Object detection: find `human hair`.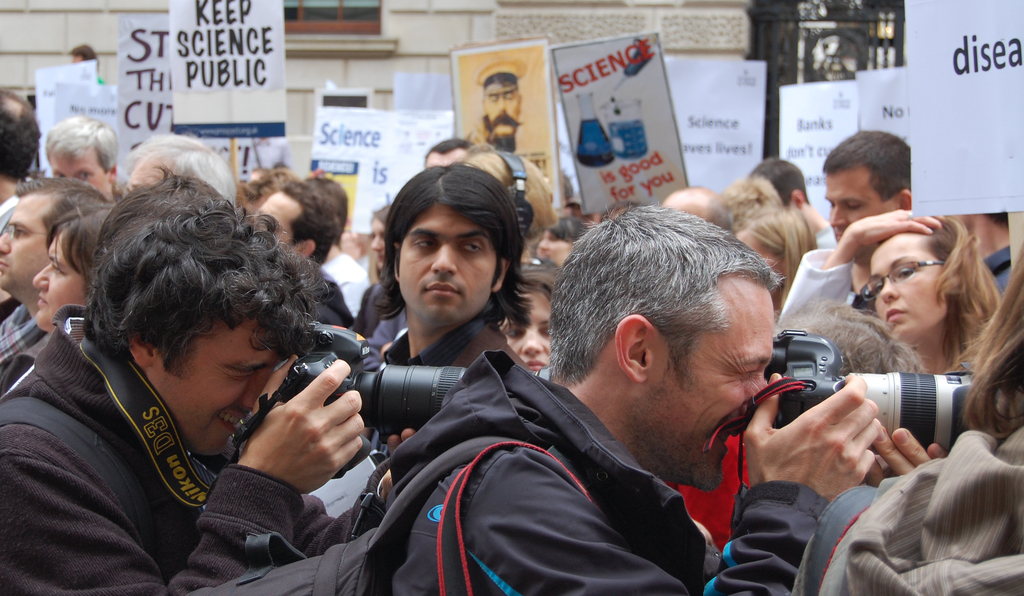
rect(79, 198, 328, 383).
